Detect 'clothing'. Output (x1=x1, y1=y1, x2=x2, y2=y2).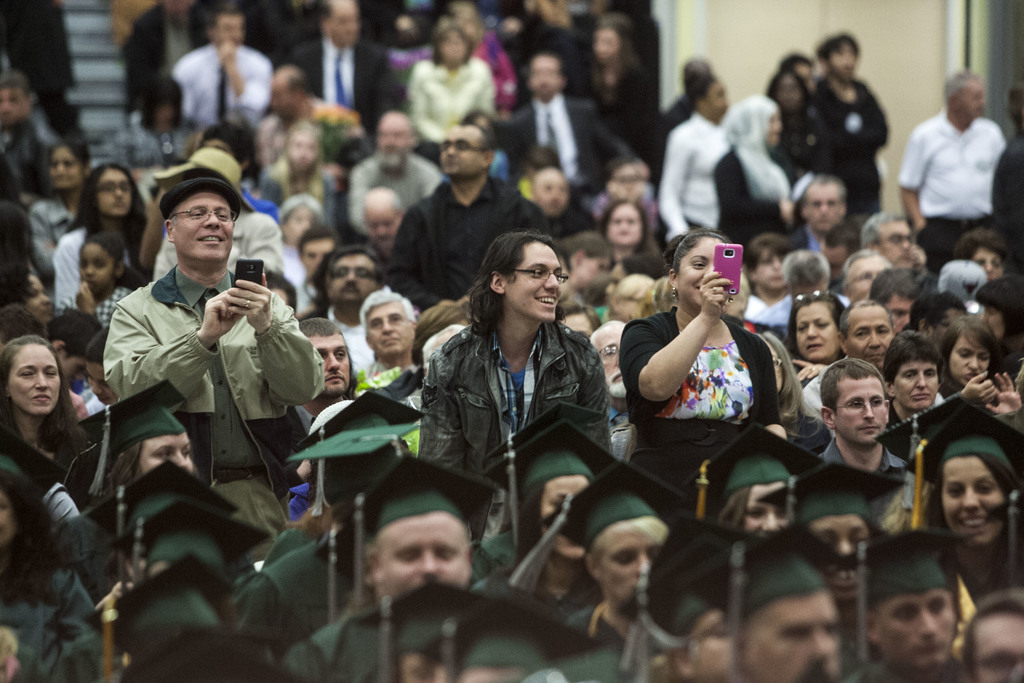
(x1=618, y1=304, x2=781, y2=484).
